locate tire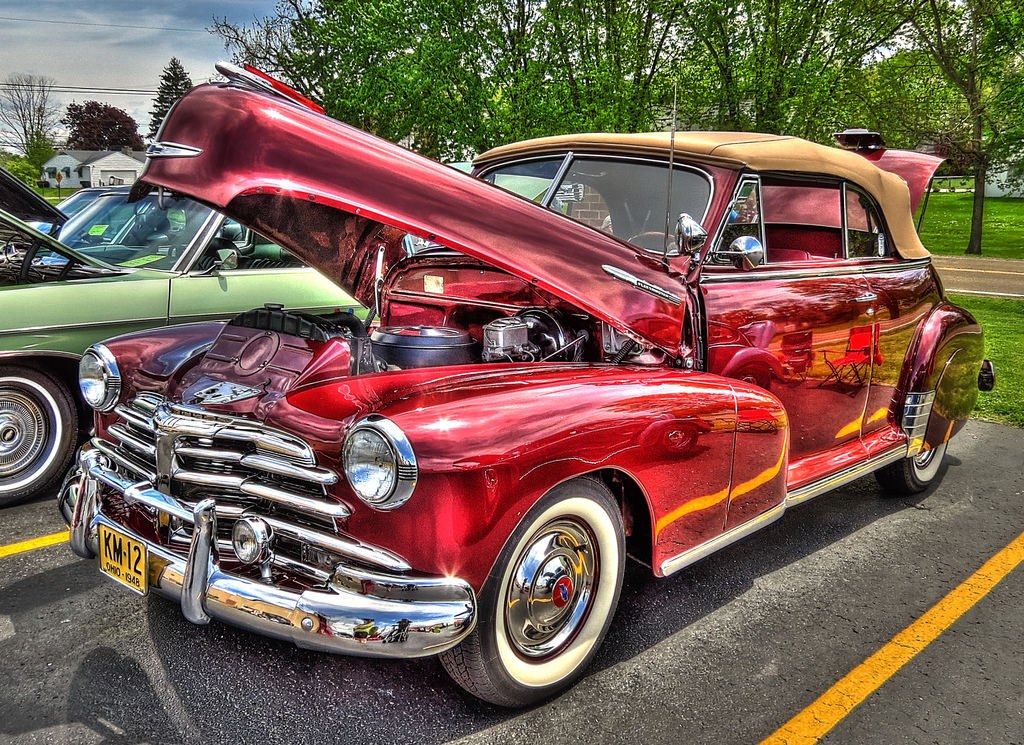
432:474:632:705
